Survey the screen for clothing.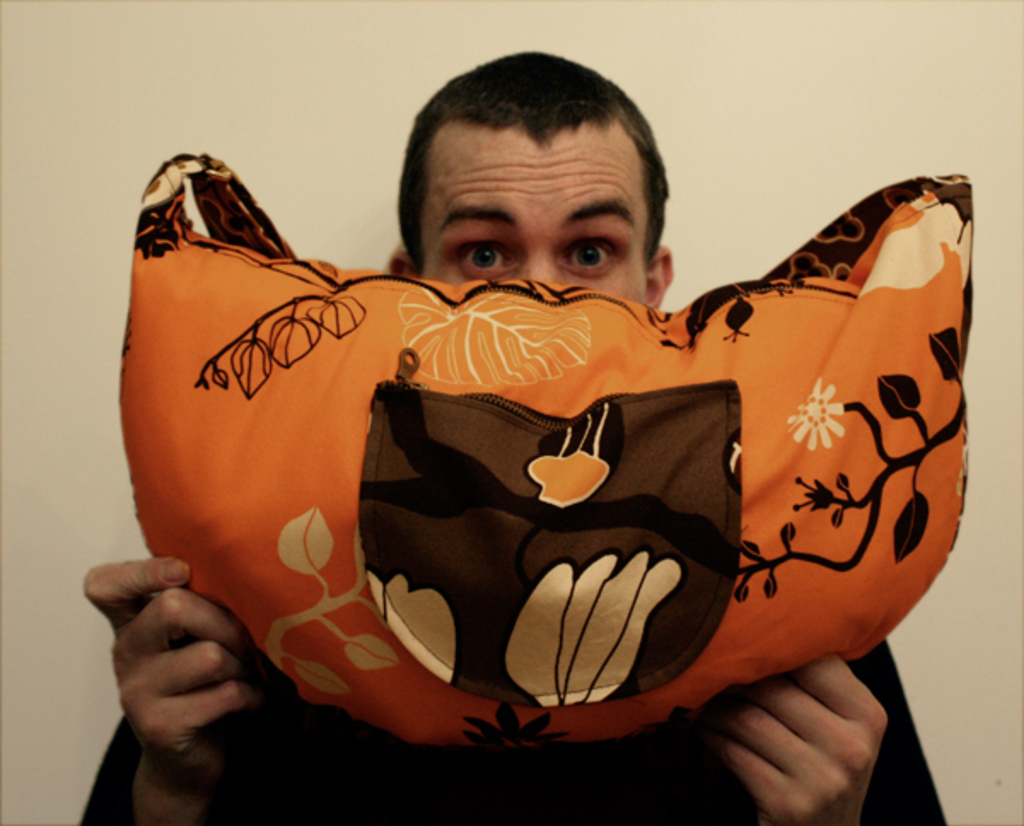
Survey found: detection(72, 638, 951, 824).
